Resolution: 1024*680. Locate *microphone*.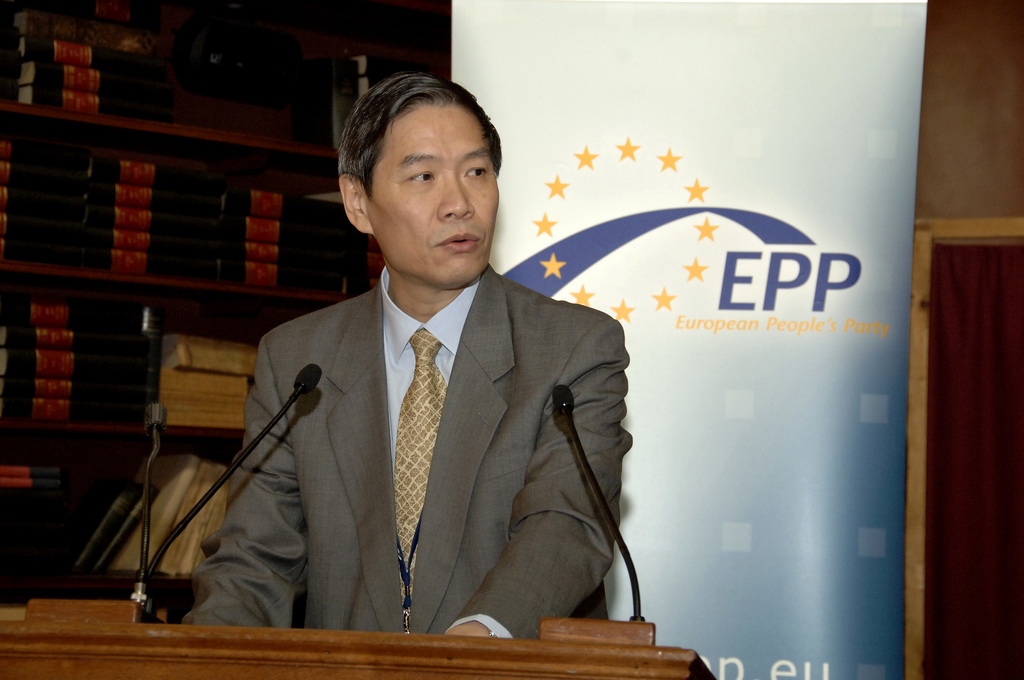
l=553, t=383, r=641, b=618.
